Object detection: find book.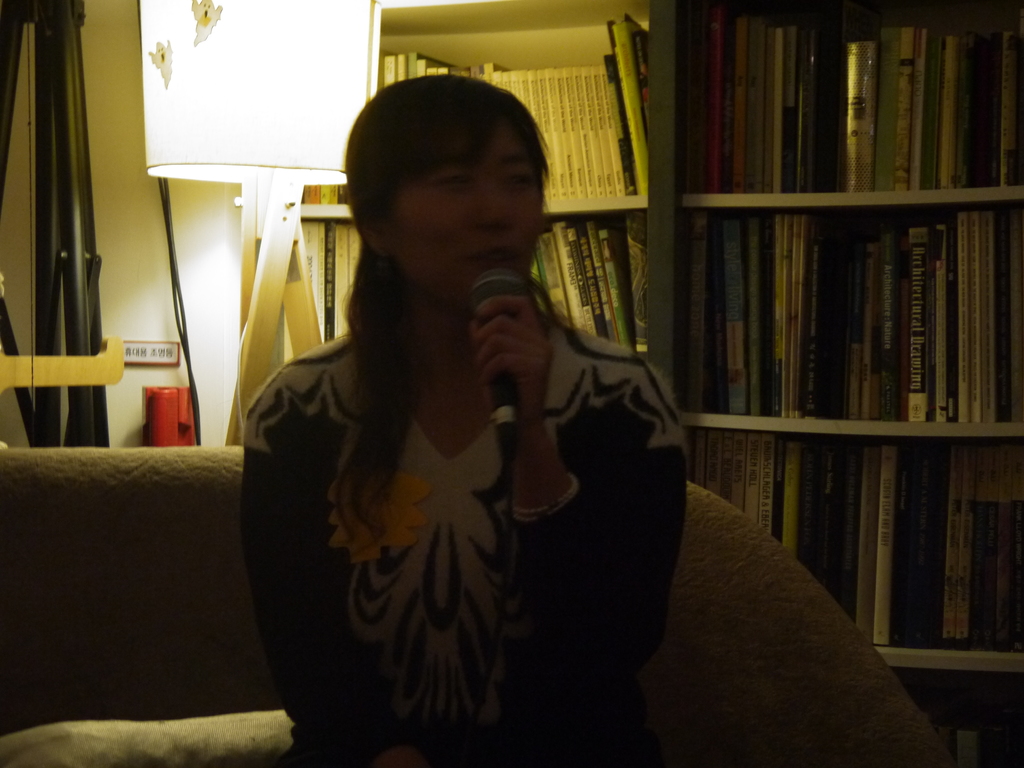
detection(911, 29, 935, 193).
